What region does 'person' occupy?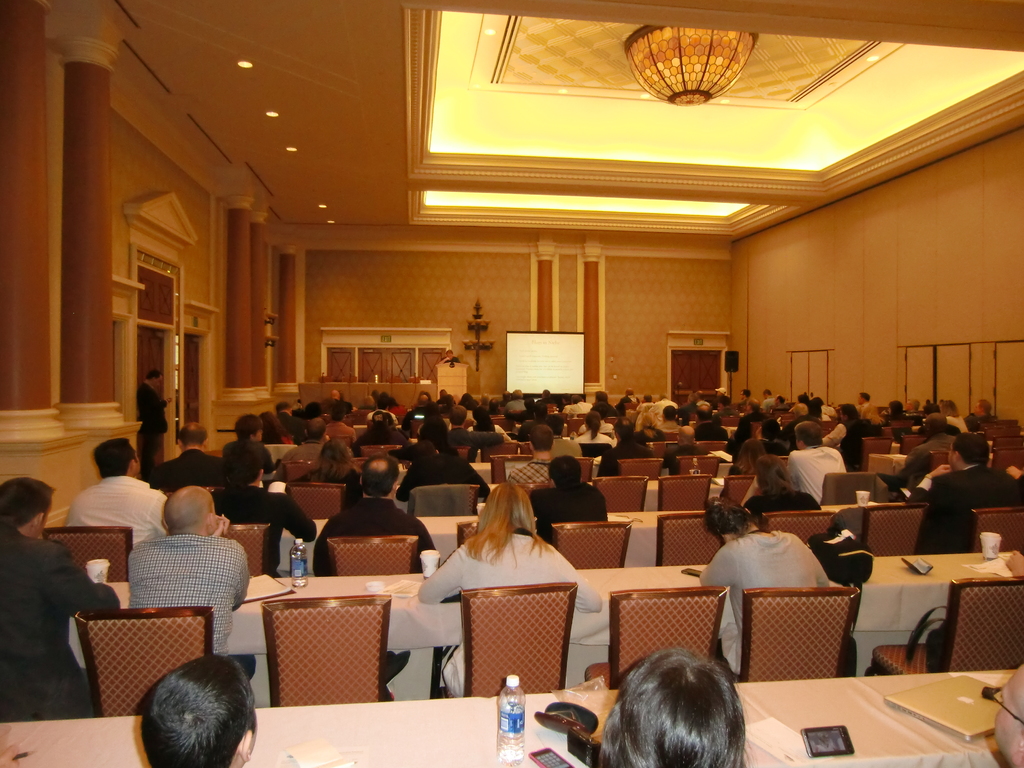
(275, 417, 340, 479).
